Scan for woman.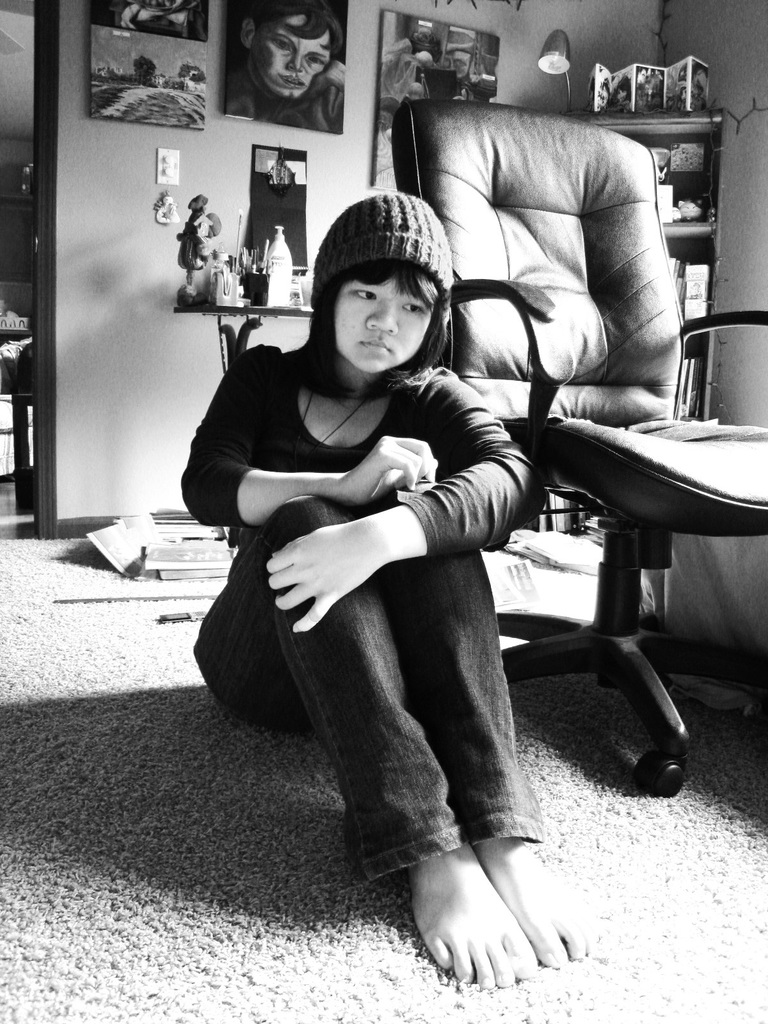
Scan result: 177:191:607:990.
